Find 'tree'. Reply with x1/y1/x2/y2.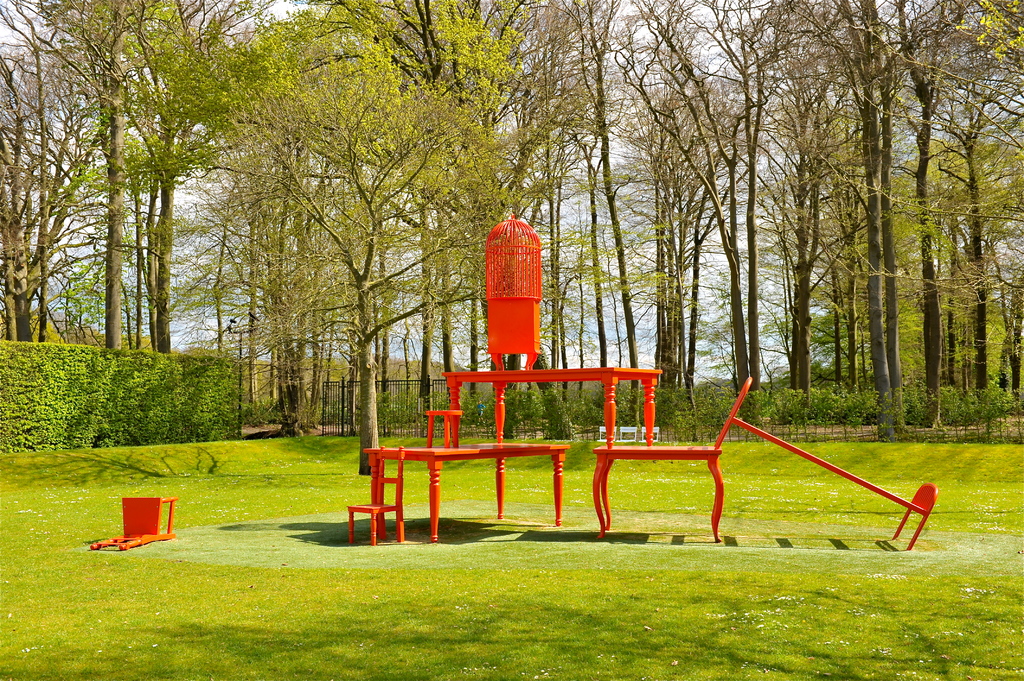
641/0/791/431.
